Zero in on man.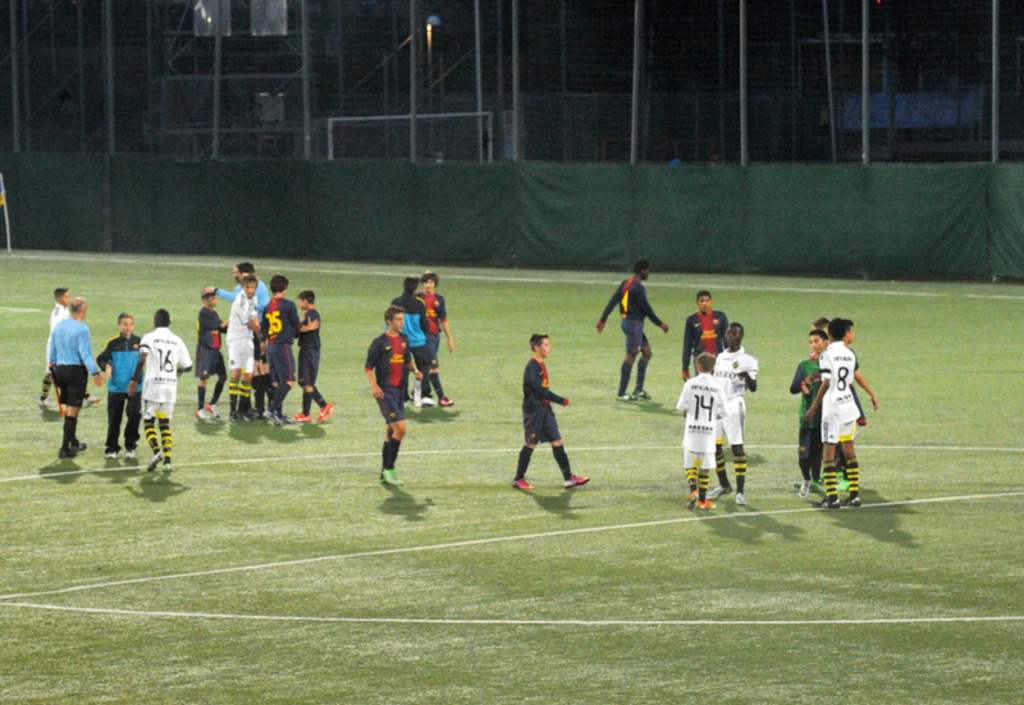
Zeroed in: detection(709, 322, 759, 504).
